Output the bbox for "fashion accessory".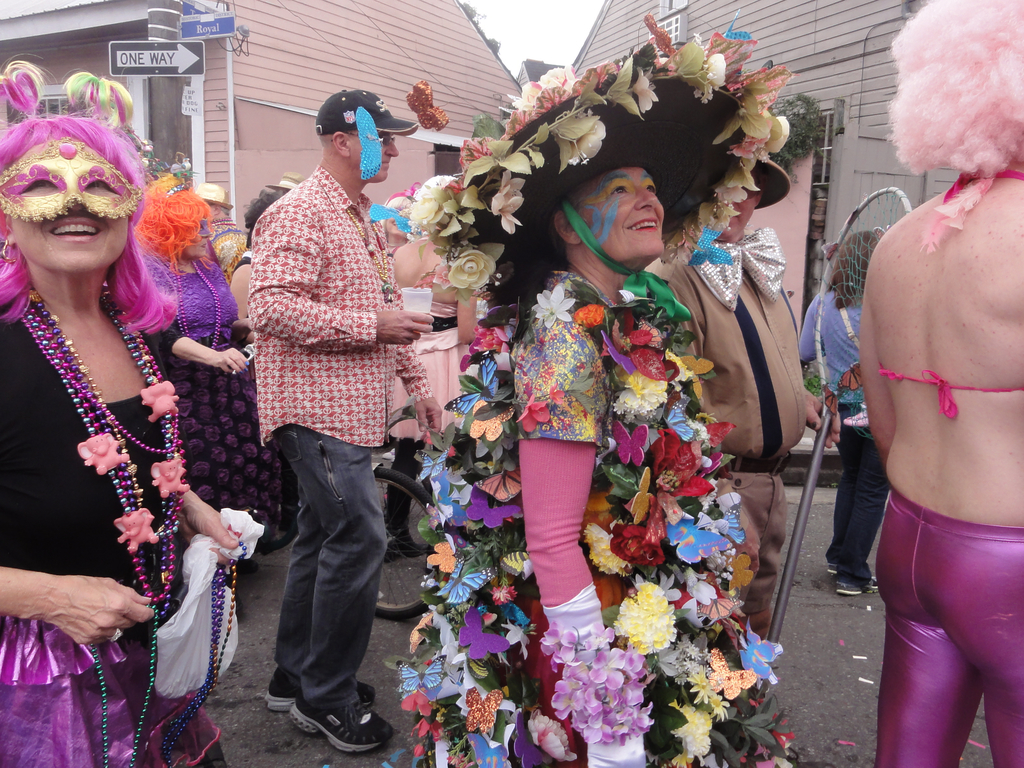
(left=289, top=694, right=404, bottom=755).
